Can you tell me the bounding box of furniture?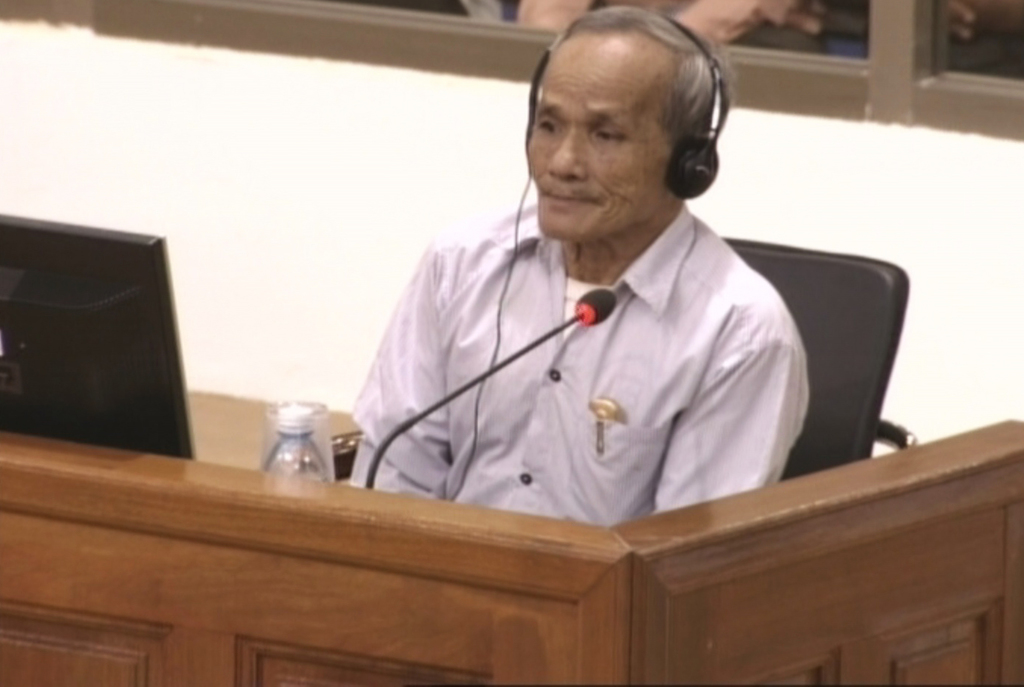
left=0, top=416, right=1023, bottom=686.
